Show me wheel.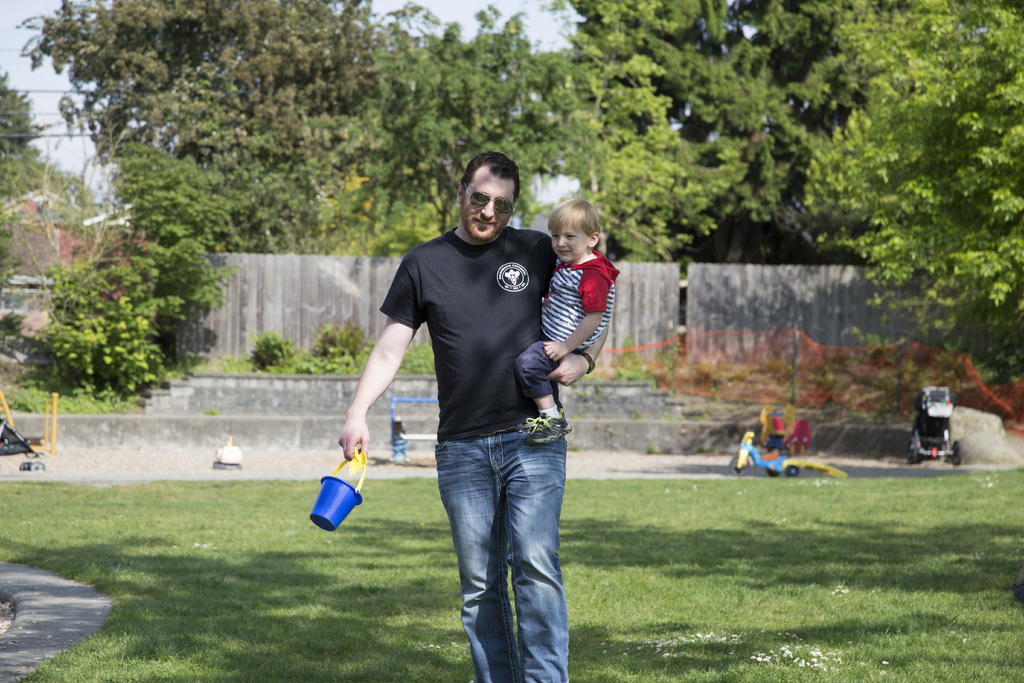
wheel is here: box=[785, 463, 802, 474].
